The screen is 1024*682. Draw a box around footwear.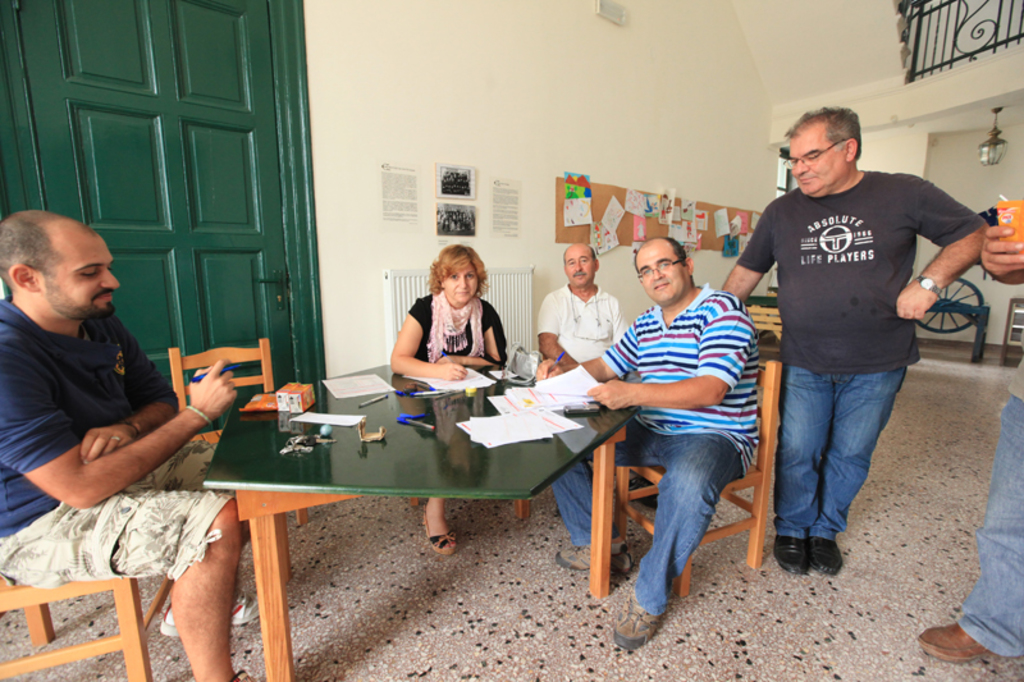
[613,604,664,653].
